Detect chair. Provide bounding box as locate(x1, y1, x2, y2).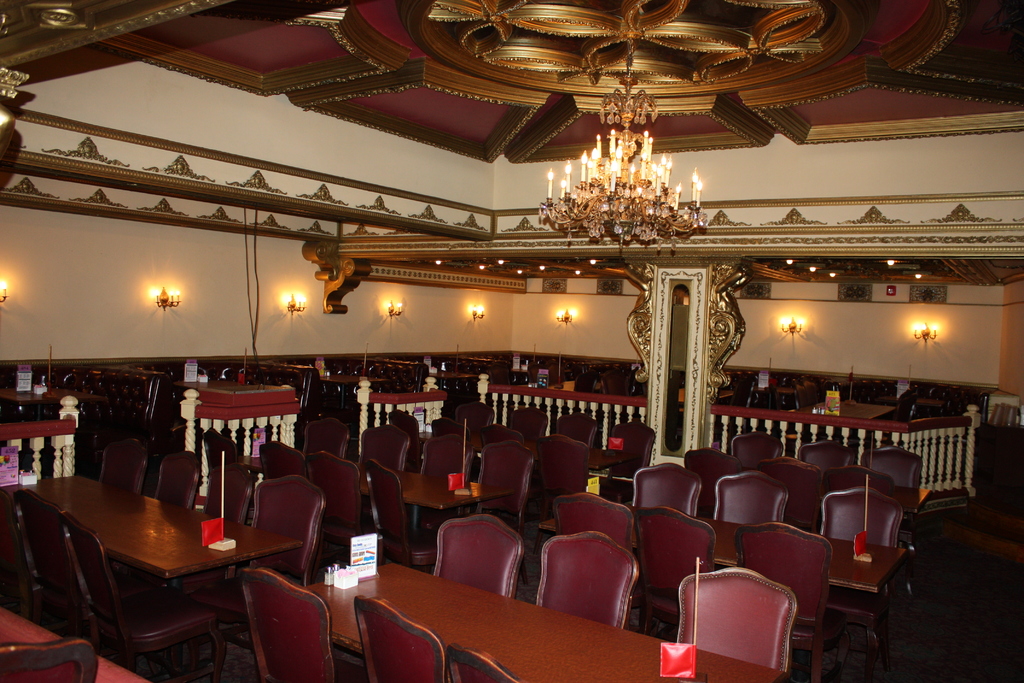
locate(709, 473, 792, 528).
